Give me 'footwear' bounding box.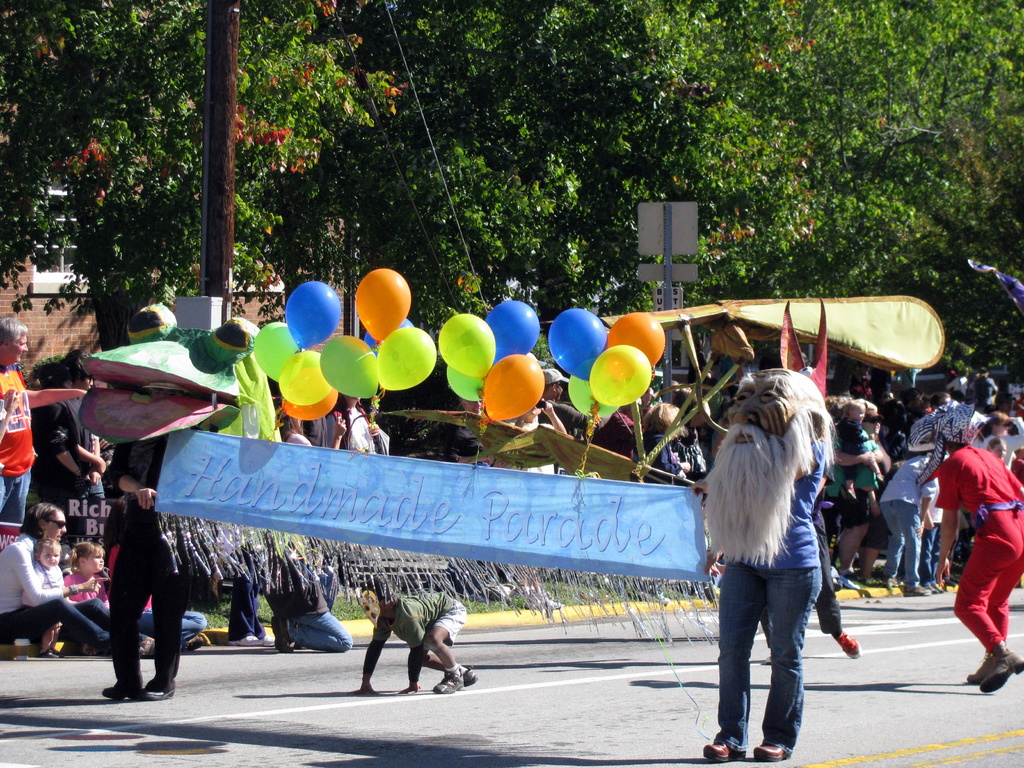
BBox(461, 664, 479, 685).
